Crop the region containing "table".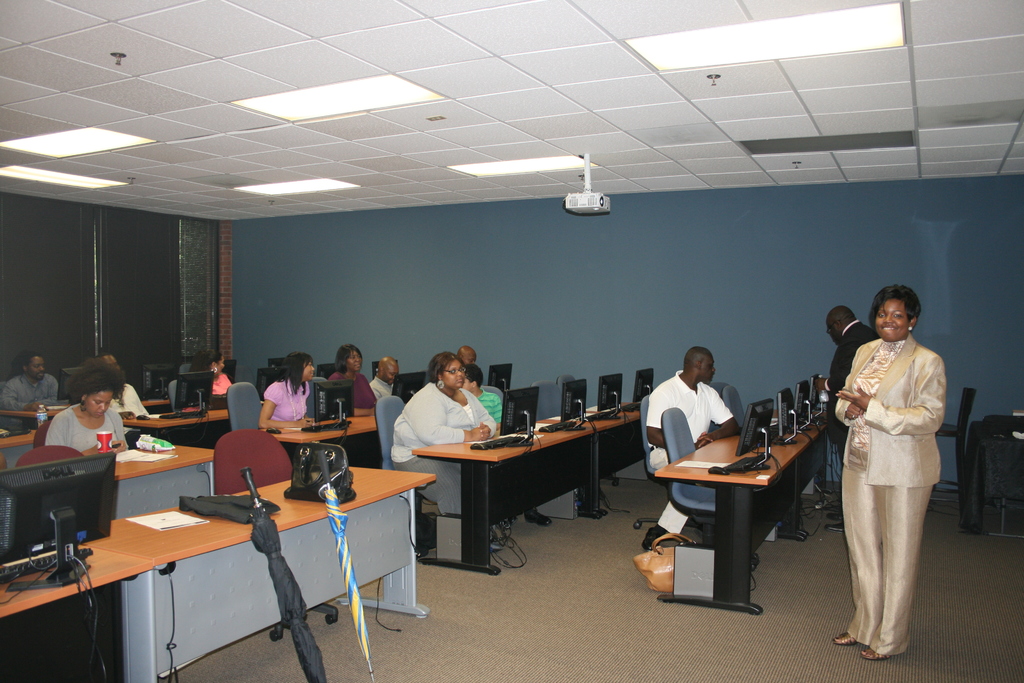
Crop region: detection(545, 399, 646, 516).
